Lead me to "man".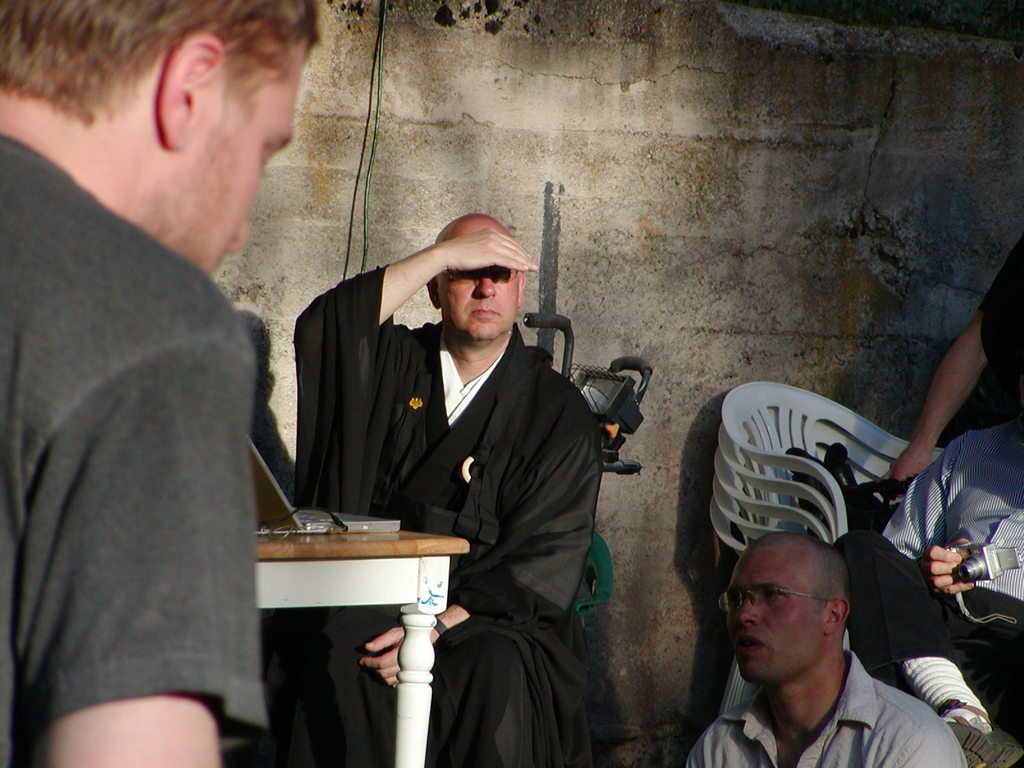
Lead to left=294, top=213, right=602, bottom=767.
